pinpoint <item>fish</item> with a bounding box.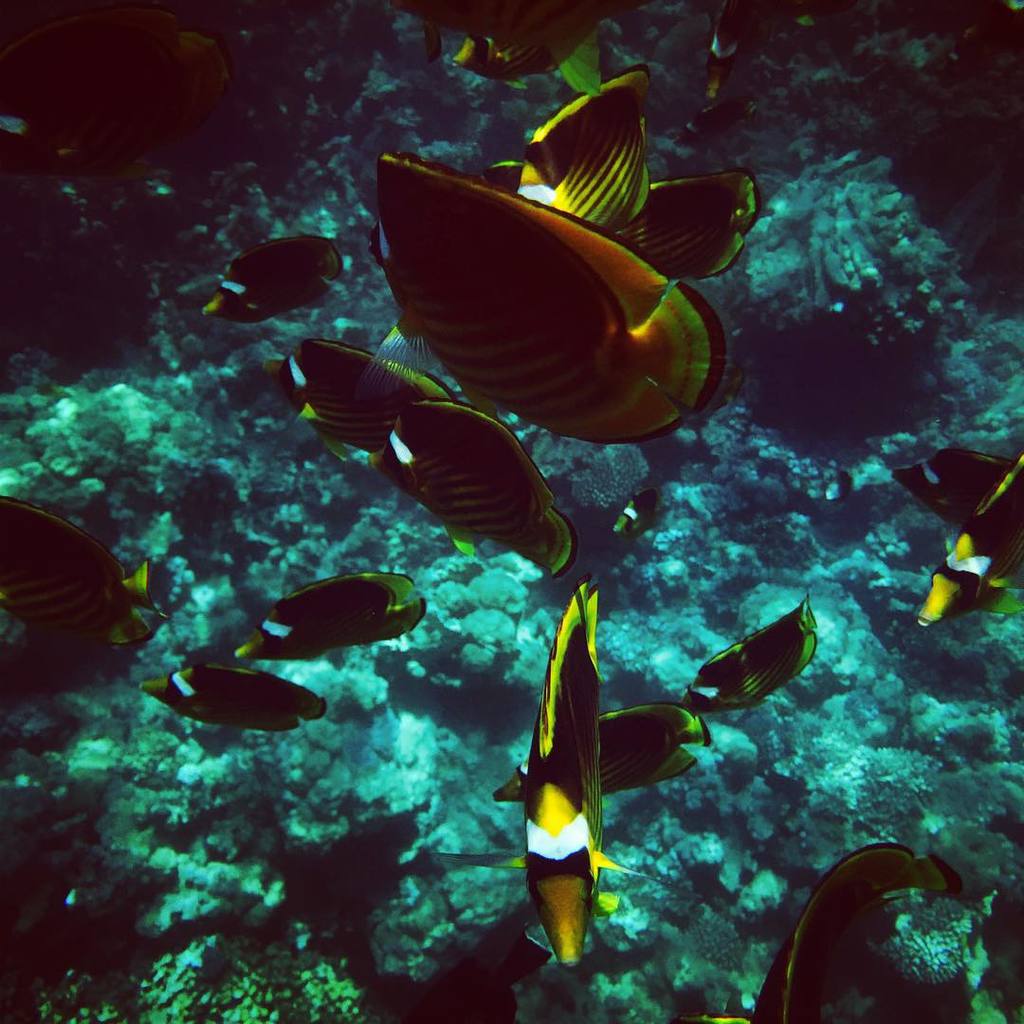
{"x1": 197, "y1": 229, "x2": 338, "y2": 330}.
